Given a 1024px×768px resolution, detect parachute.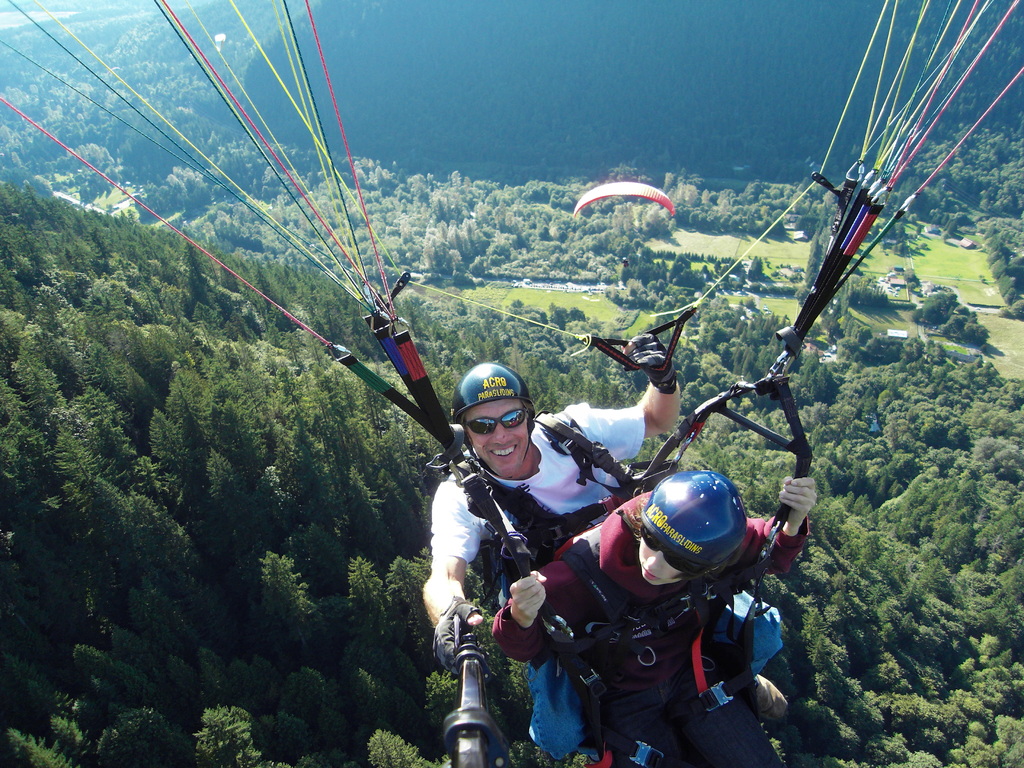
bbox=(568, 192, 692, 284).
